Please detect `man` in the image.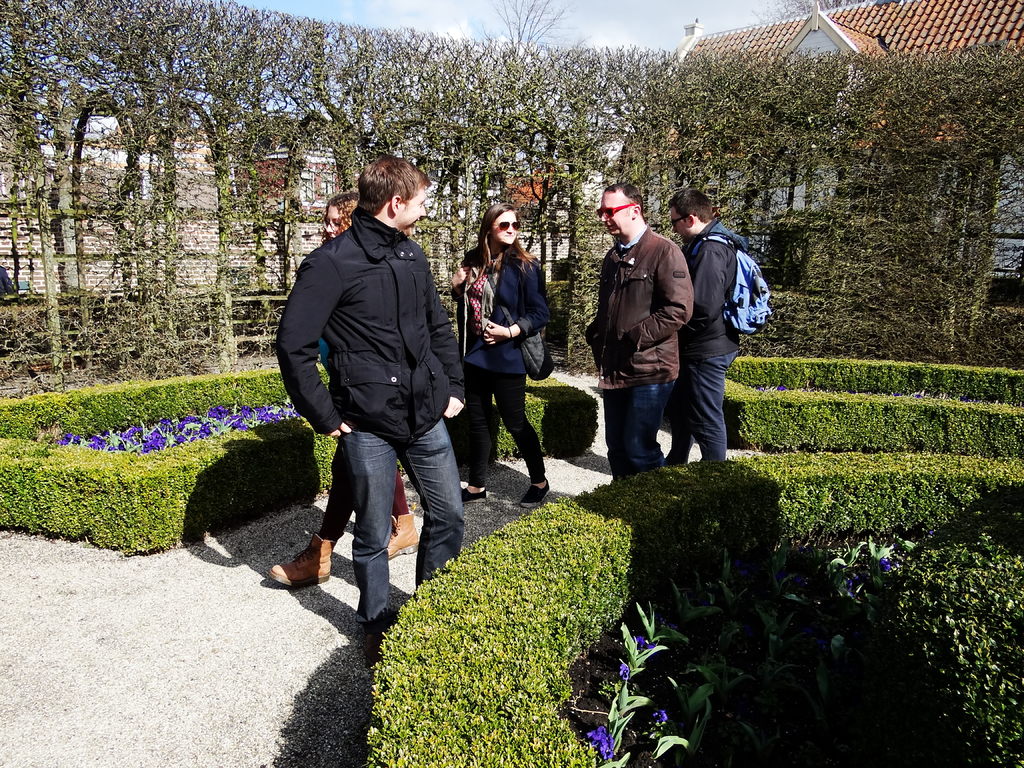
Rect(284, 140, 479, 621).
